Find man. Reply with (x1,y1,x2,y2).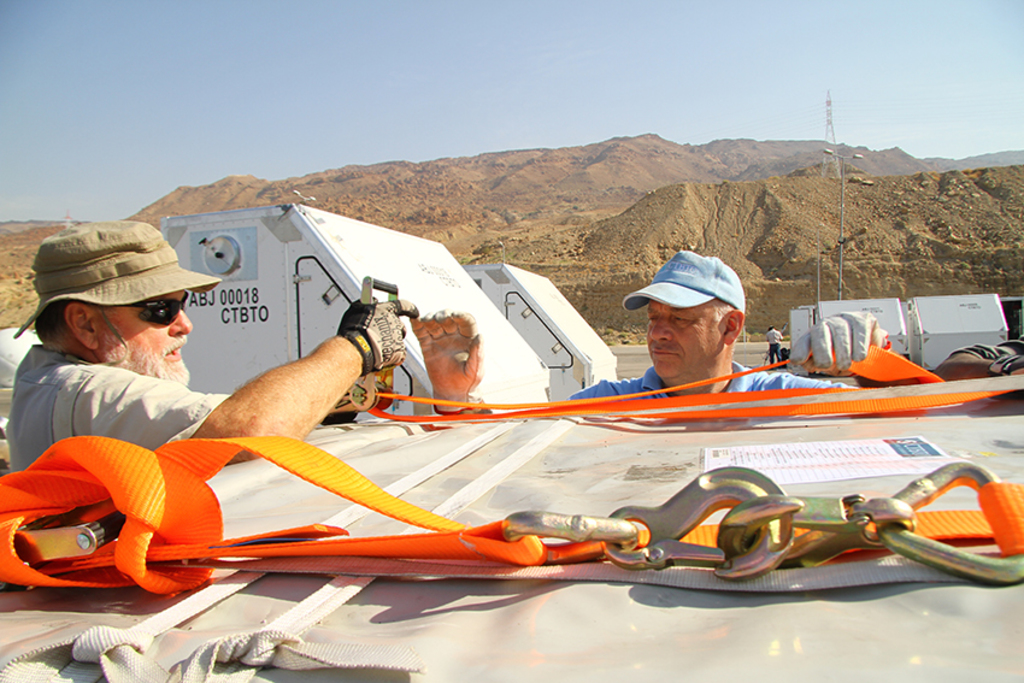
(765,326,781,363).
